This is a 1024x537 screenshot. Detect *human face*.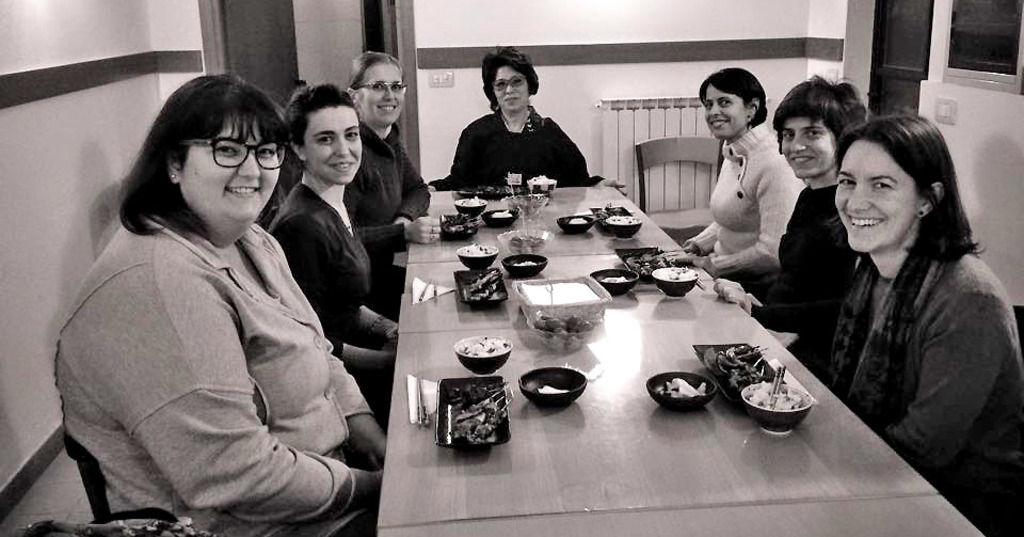
(left=350, top=51, right=405, bottom=128).
